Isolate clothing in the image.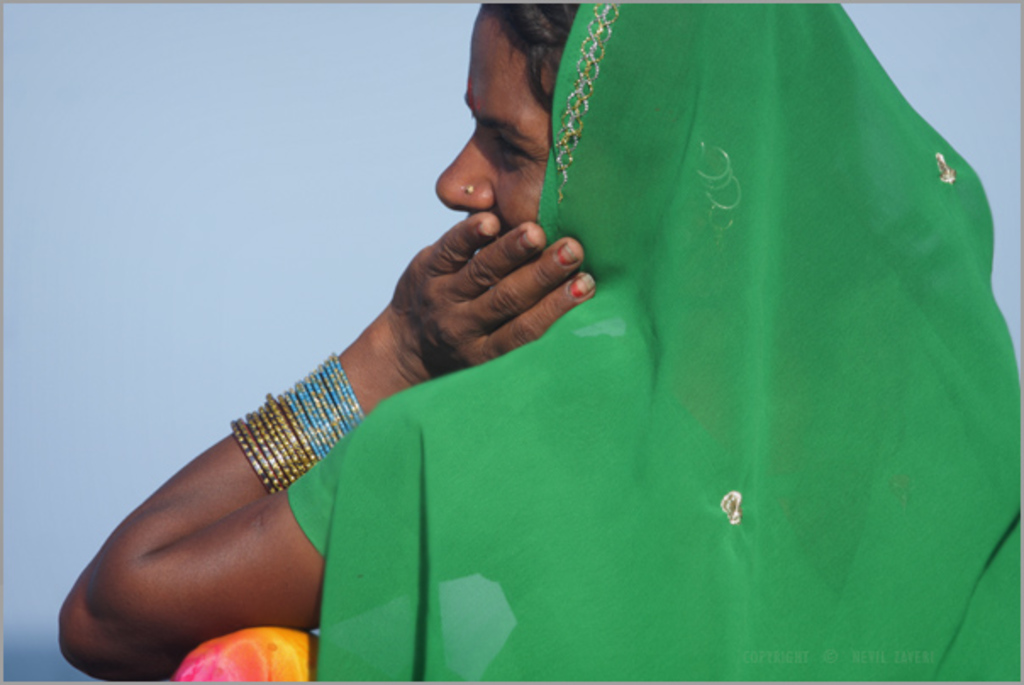
Isolated region: box=[168, 0, 1022, 683].
